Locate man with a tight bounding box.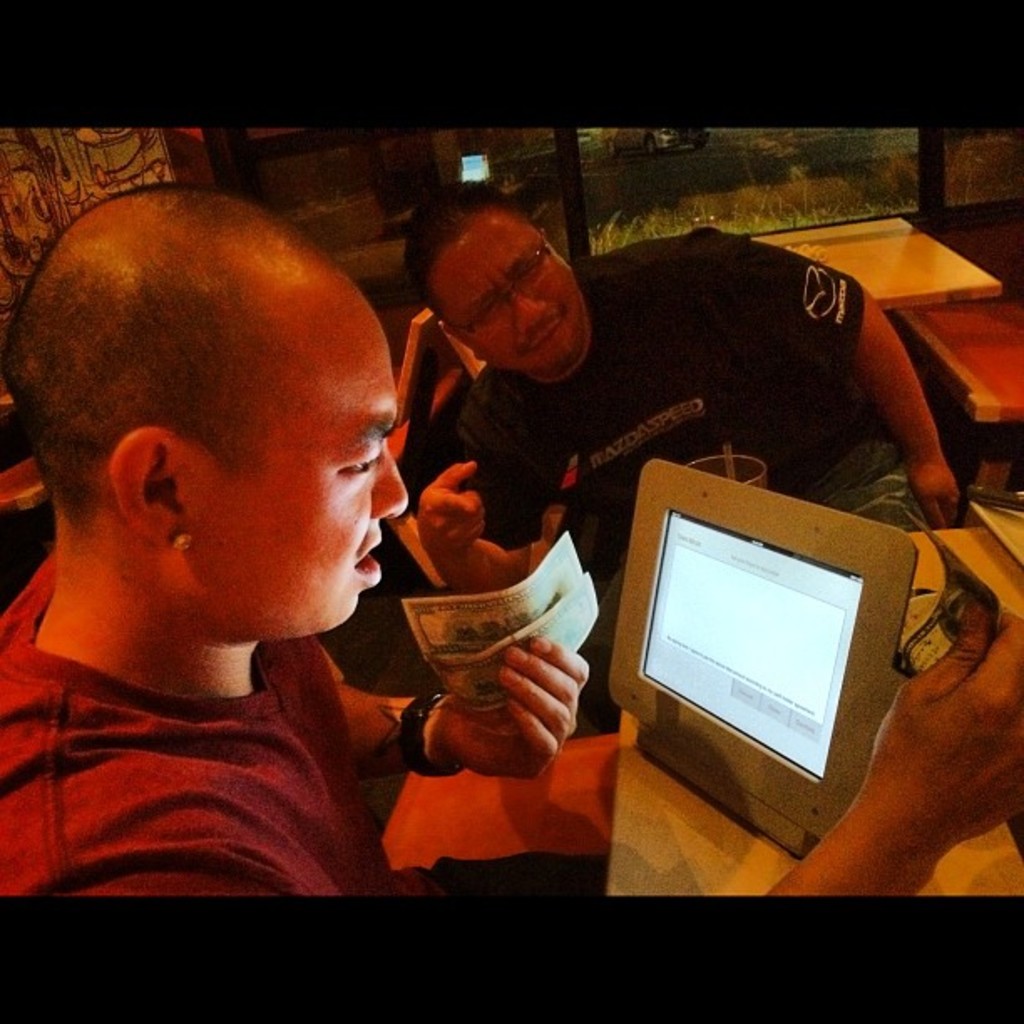
0, 181, 1022, 904.
